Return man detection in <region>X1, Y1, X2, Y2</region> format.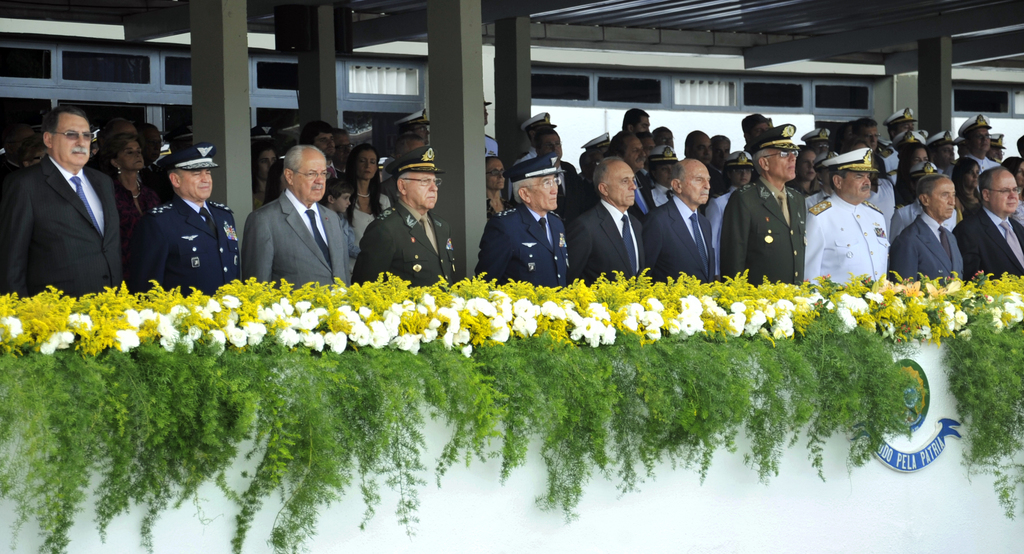
<region>955, 114, 1004, 195</region>.
